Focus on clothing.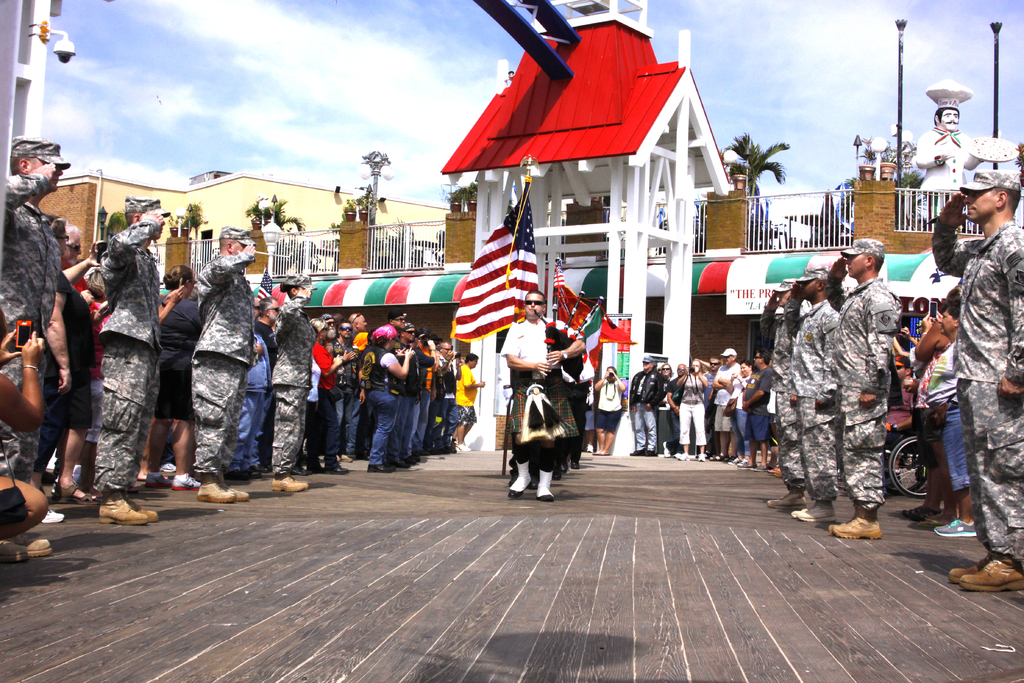
Focused at x1=175, y1=245, x2=253, y2=479.
